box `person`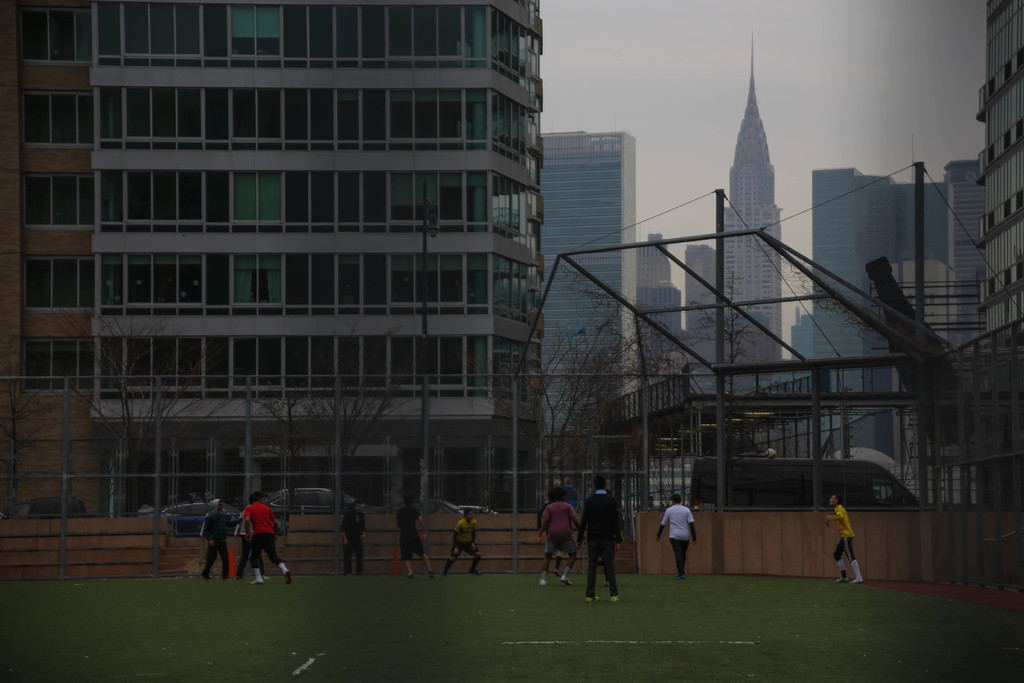
340, 495, 368, 577
